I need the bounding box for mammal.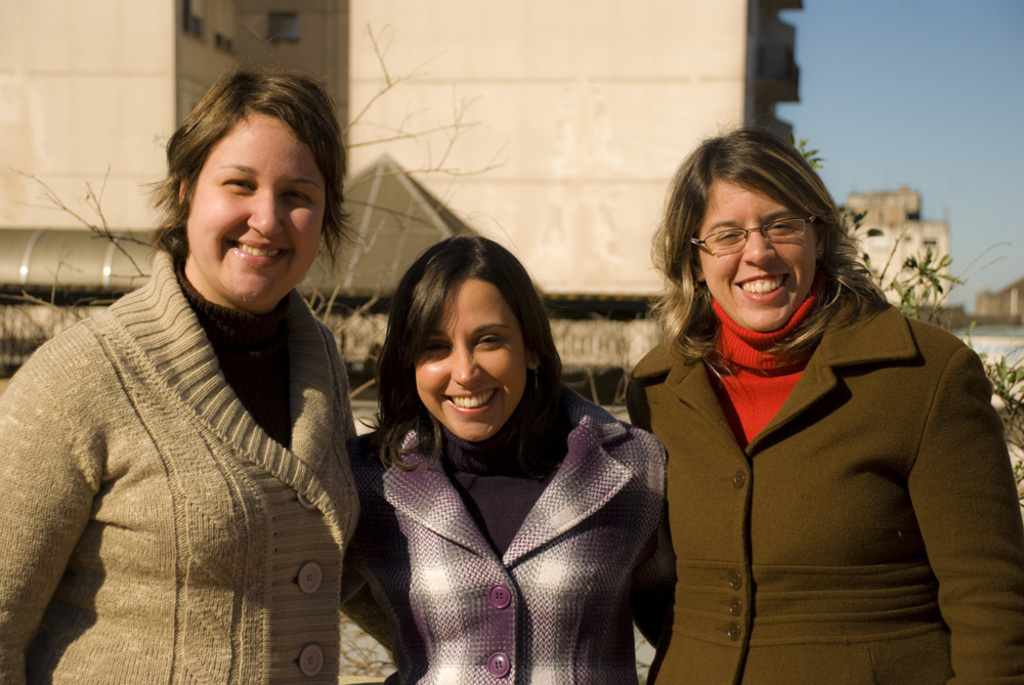
Here it is: 622:119:1023:684.
